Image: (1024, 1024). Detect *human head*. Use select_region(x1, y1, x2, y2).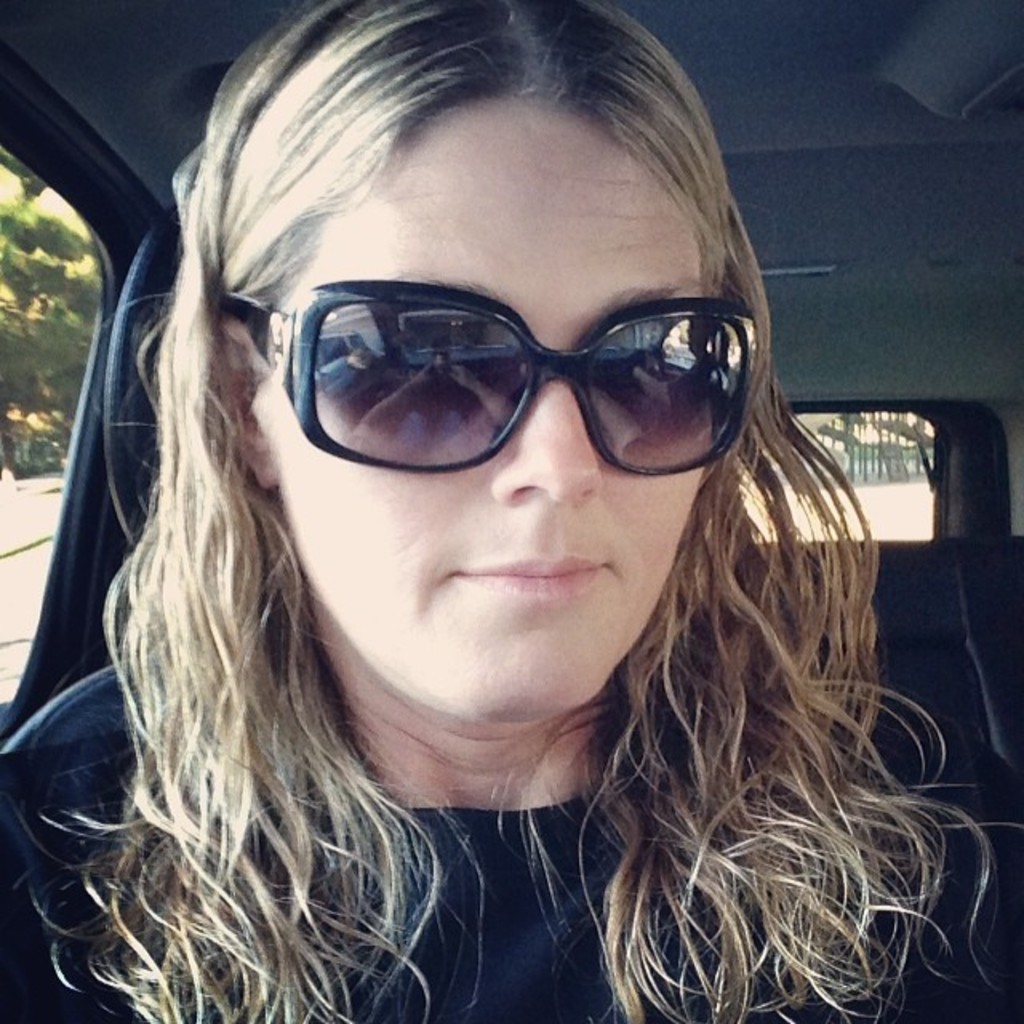
select_region(211, 0, 726, 718).
